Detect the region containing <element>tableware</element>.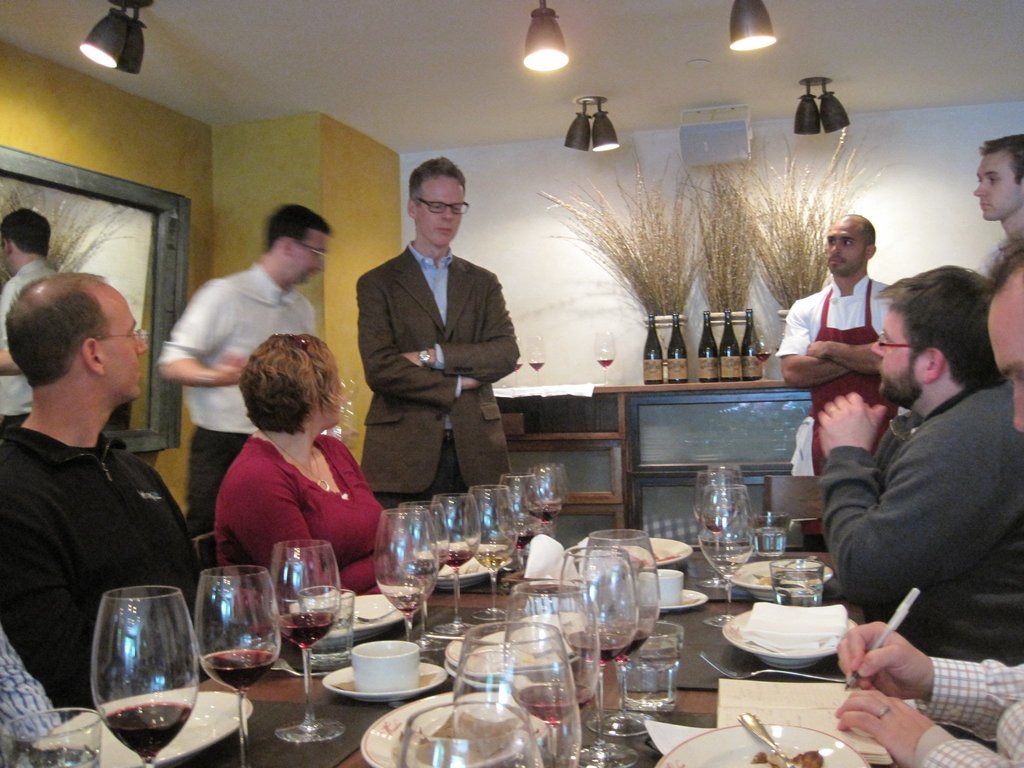
BBox(723, 612, 854, 652).
